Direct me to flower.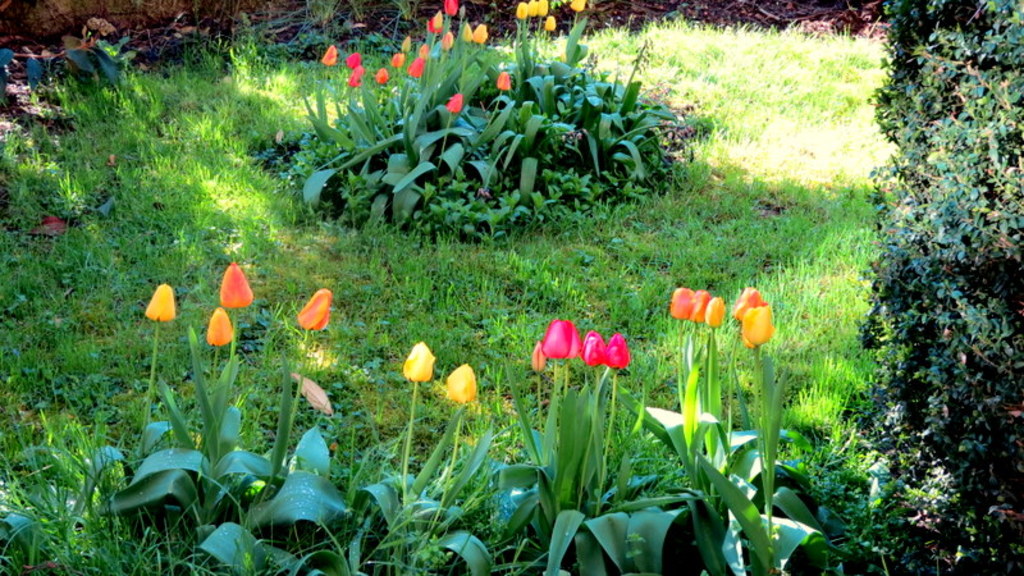
Direction: locate(320, 40, 335, 67).
